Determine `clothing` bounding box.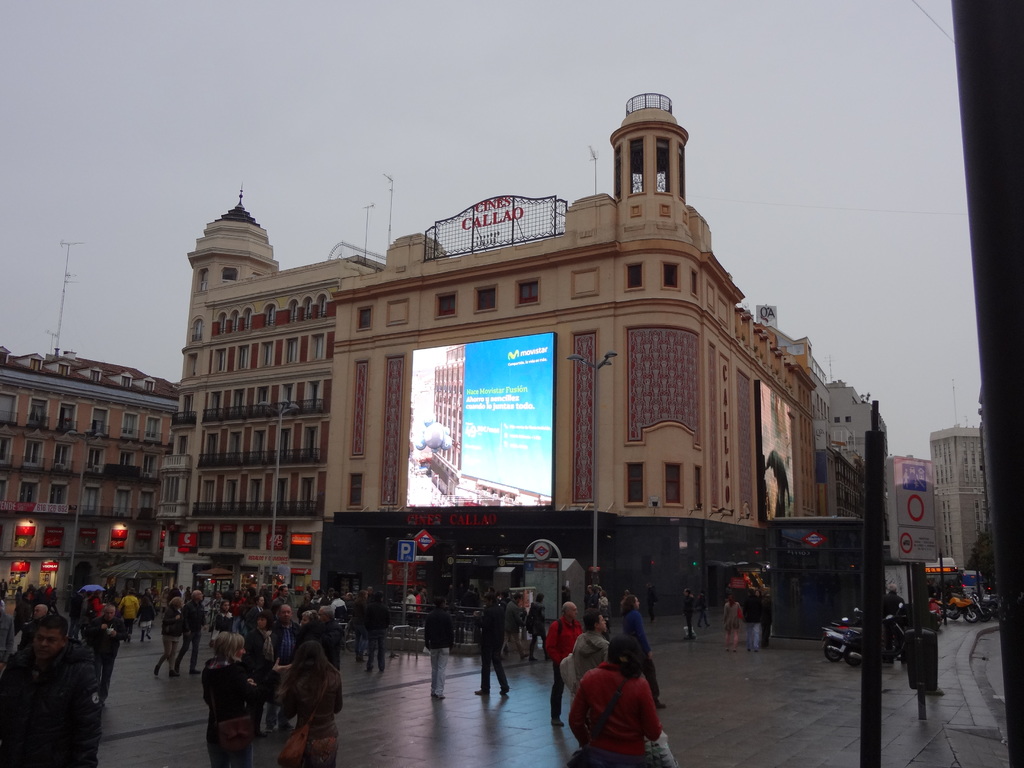
Determined: select_region(157, 604, 187, 668).
